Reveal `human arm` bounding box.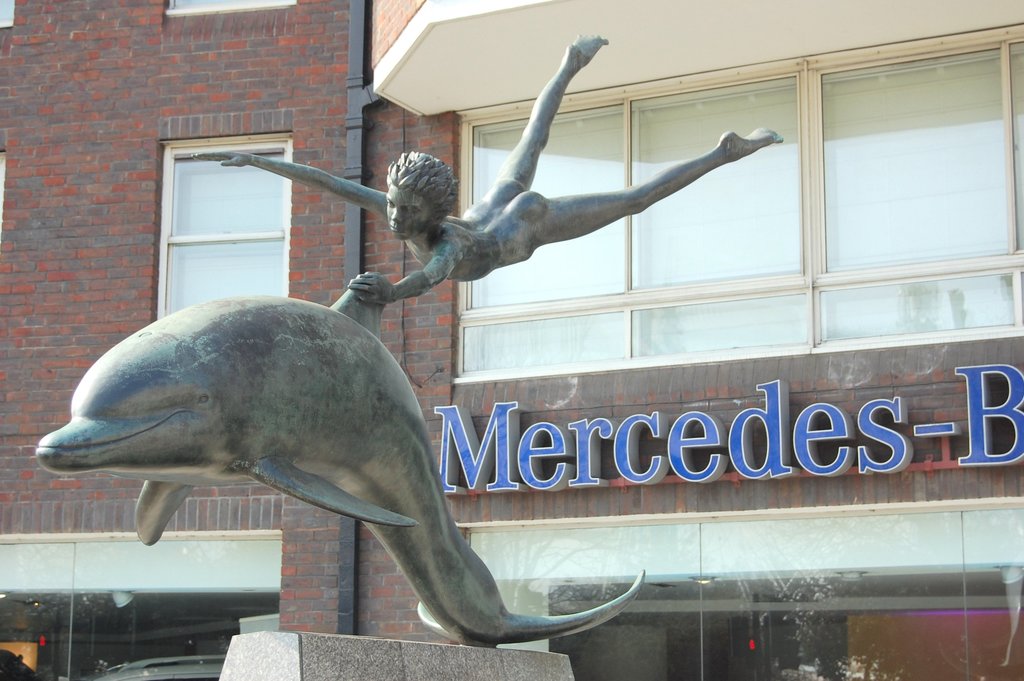
Revealed: detection(349, 245, 463, 308).
